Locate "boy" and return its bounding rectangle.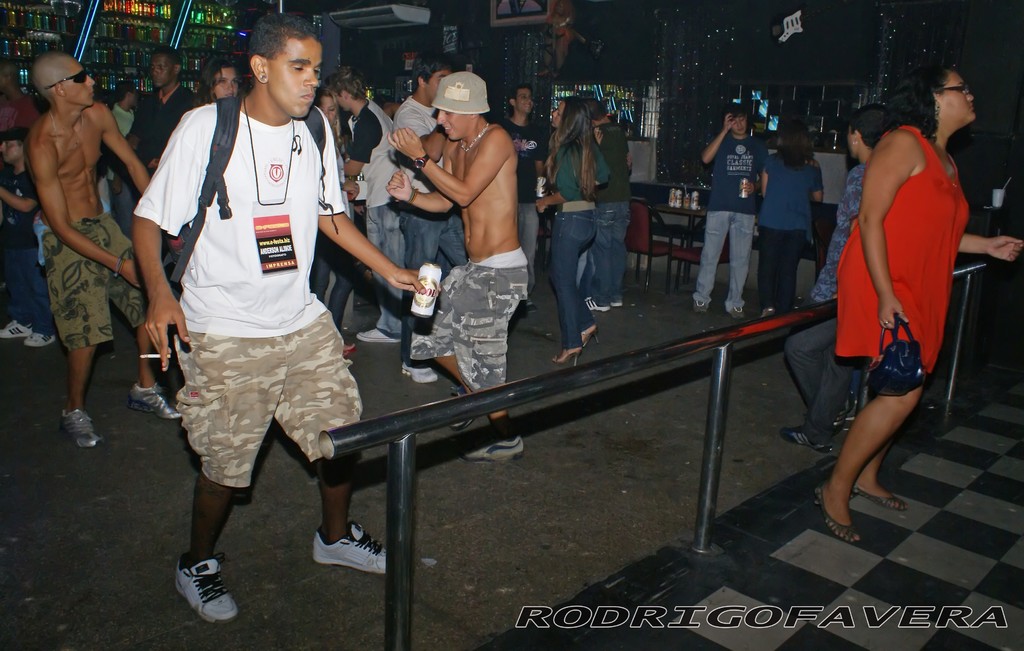
[left=24, top=51, right=180, bottom=449].
